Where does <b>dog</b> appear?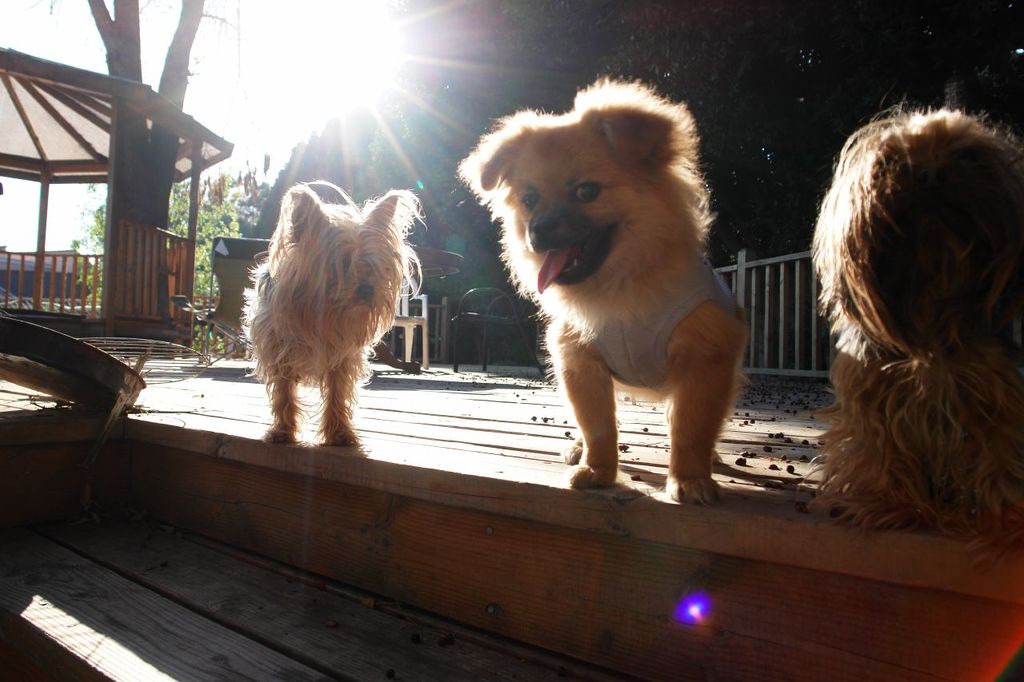
Appears at pyautogui.locateOnScreen(799, 109, 1023, 552).
